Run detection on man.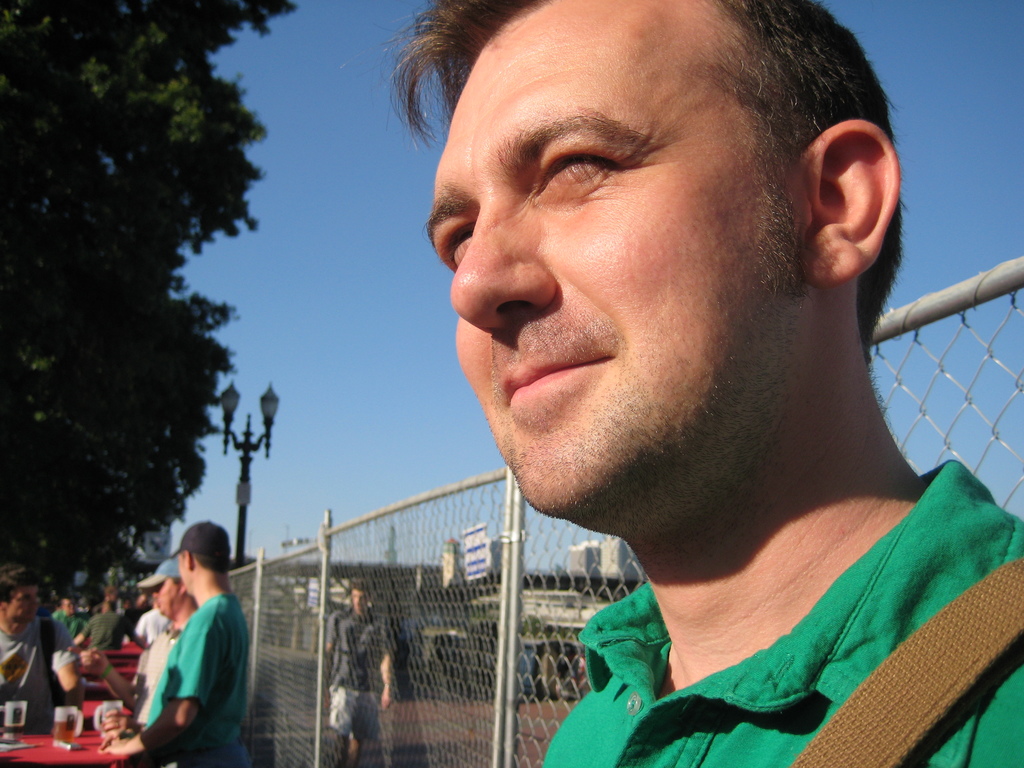
Result: {"left": 73, "top": 595, "right": 147, "bottom": 651}.
